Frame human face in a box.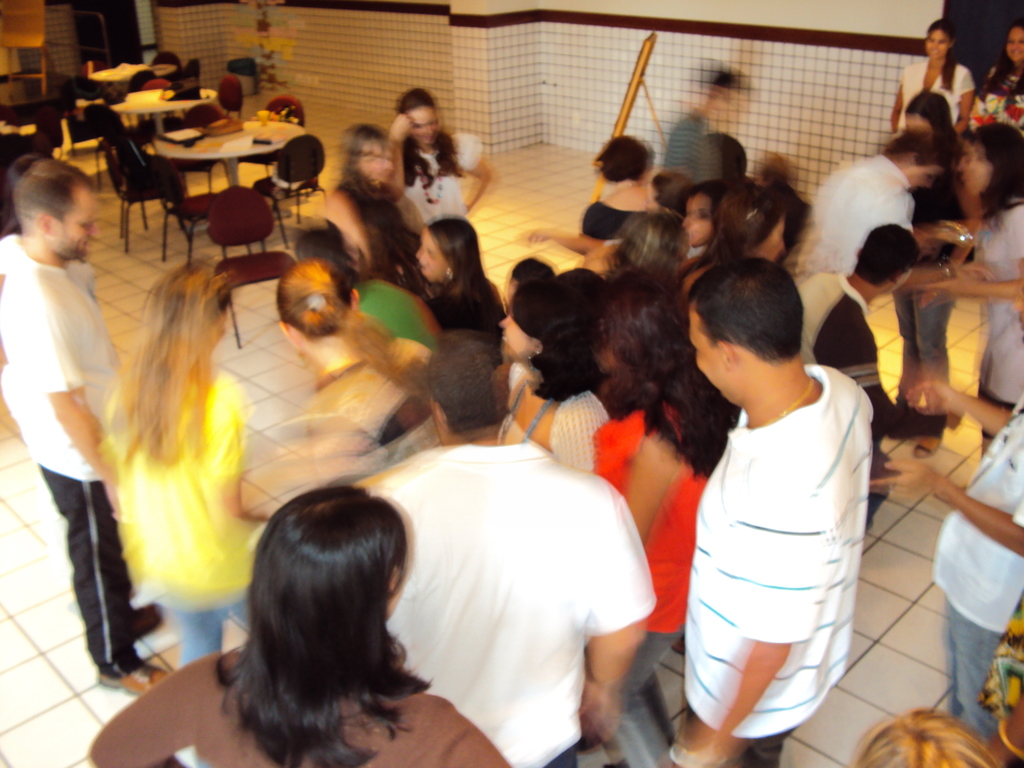
box(55, 179, 102, 269).
